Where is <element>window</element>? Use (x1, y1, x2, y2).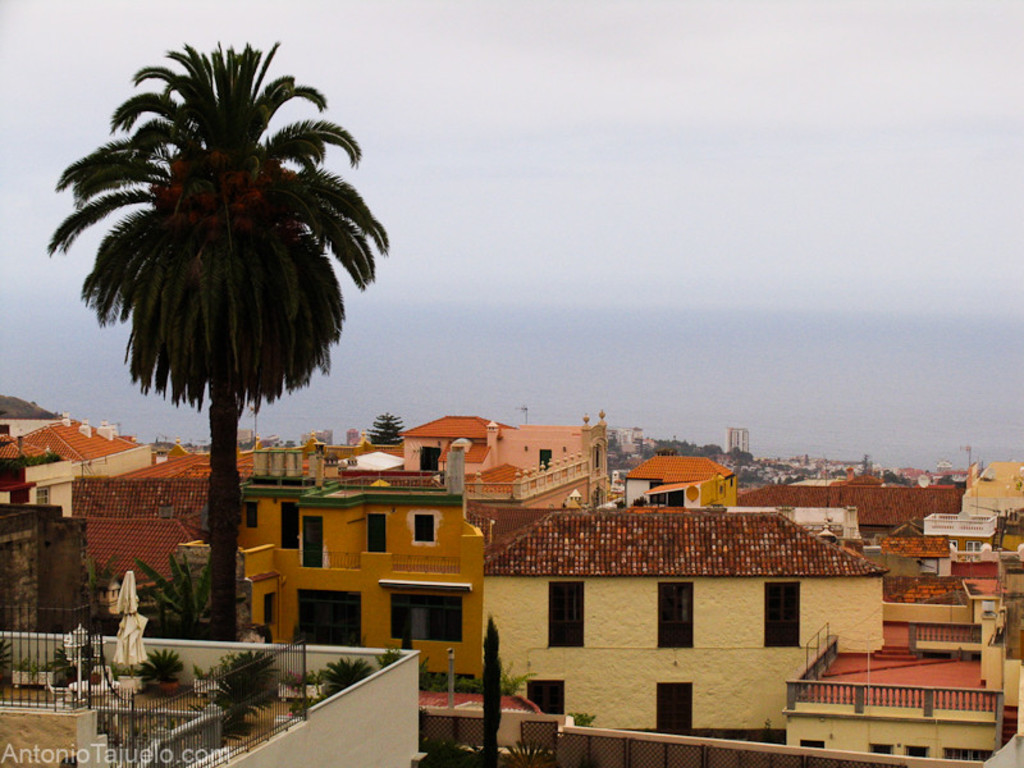
(516, 675, 563, 727).
